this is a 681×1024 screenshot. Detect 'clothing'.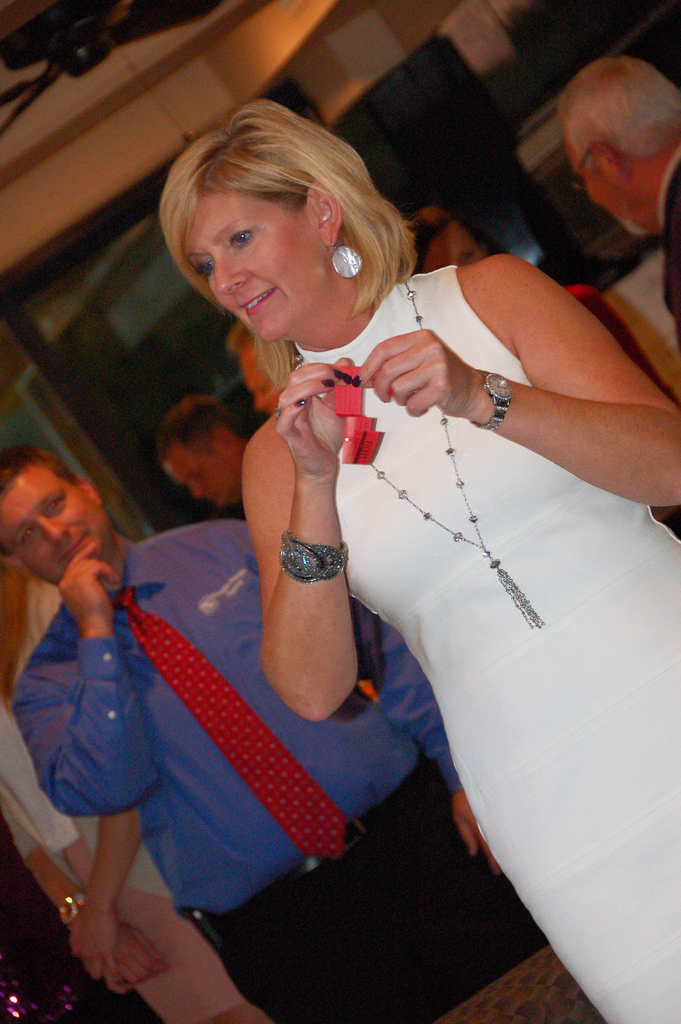
[left=659, top=164, right=680, bottom=304].
